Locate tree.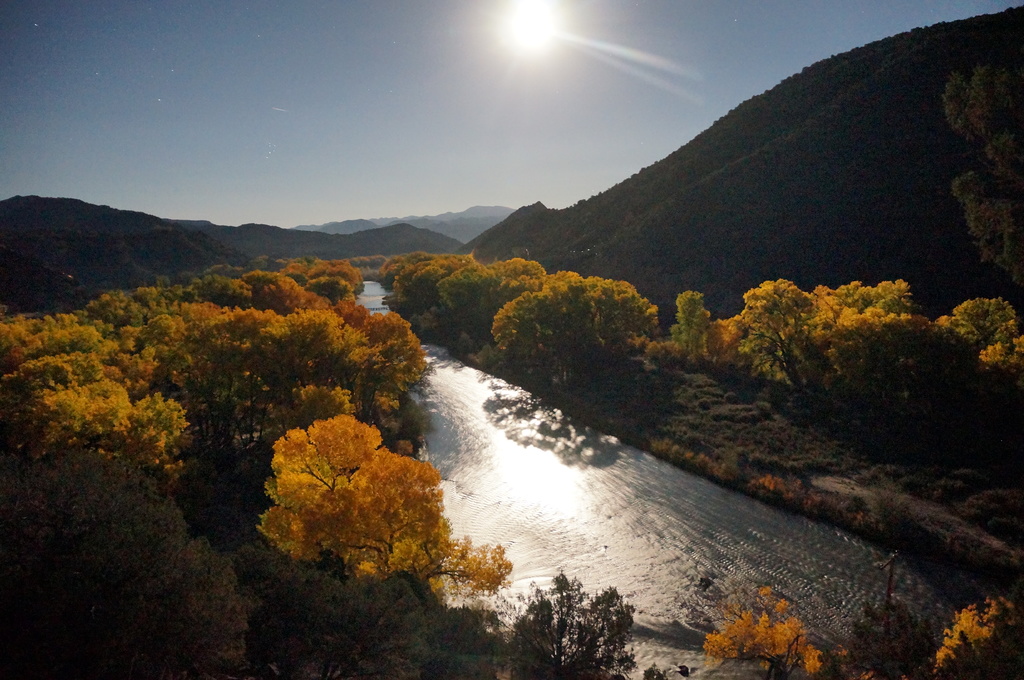
Bounding box: box=[251, 415, 524, 596].
